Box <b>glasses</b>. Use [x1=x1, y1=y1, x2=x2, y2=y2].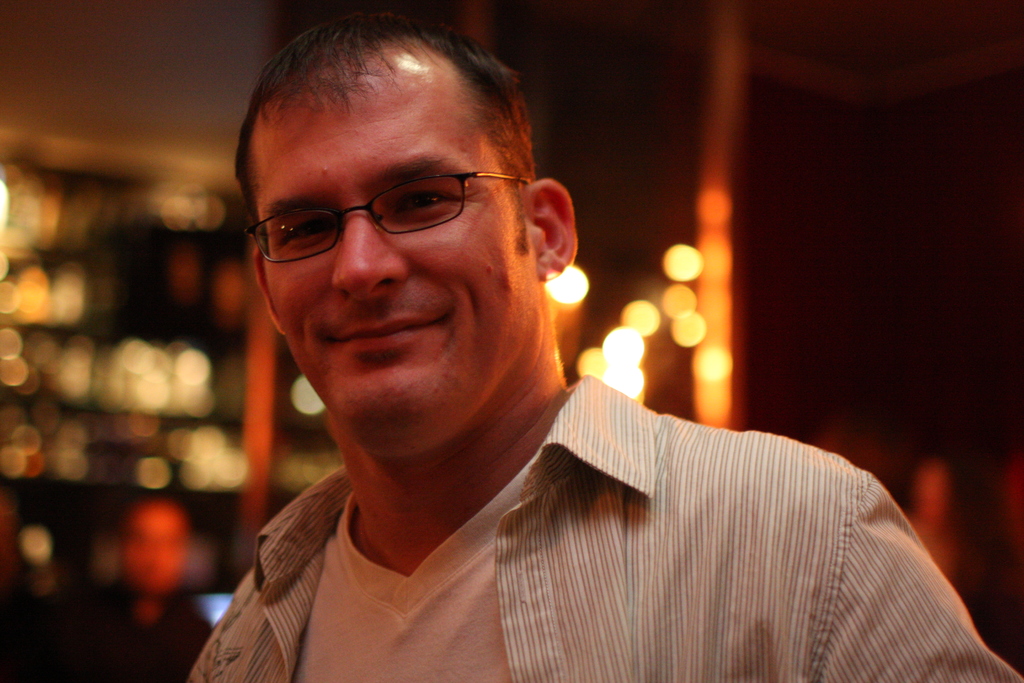
[x1=241, y1=156, x2=525, y2=259].
